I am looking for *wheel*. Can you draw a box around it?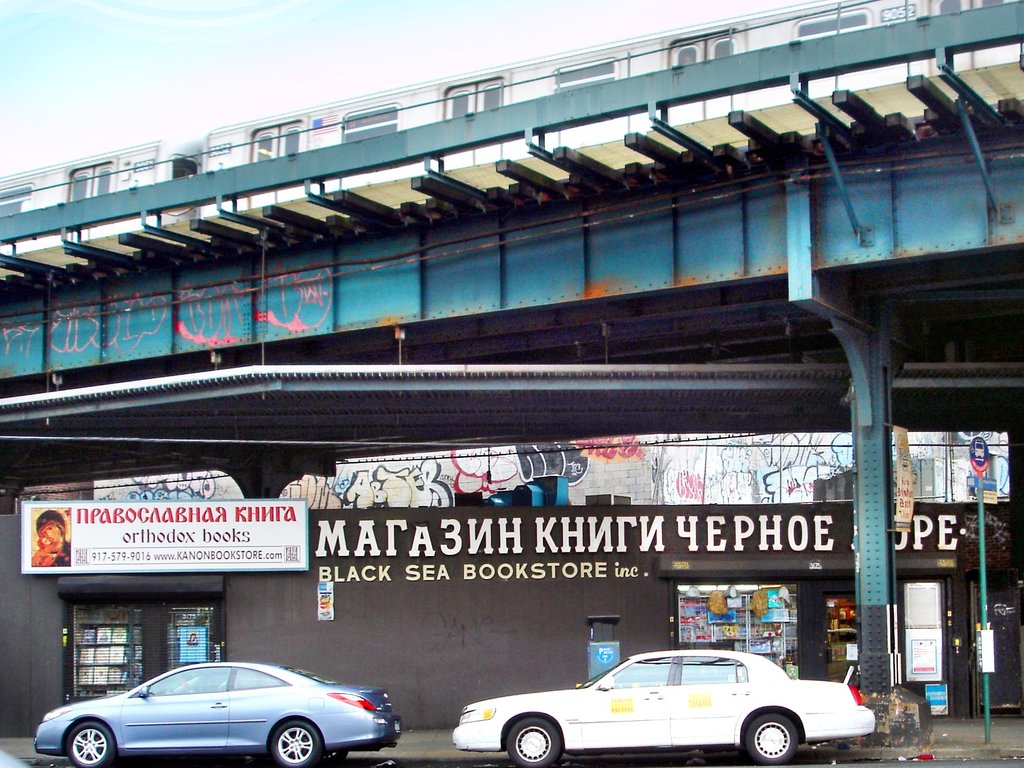
Sure, the bounding box is rect(318, 744, 350, 767).
